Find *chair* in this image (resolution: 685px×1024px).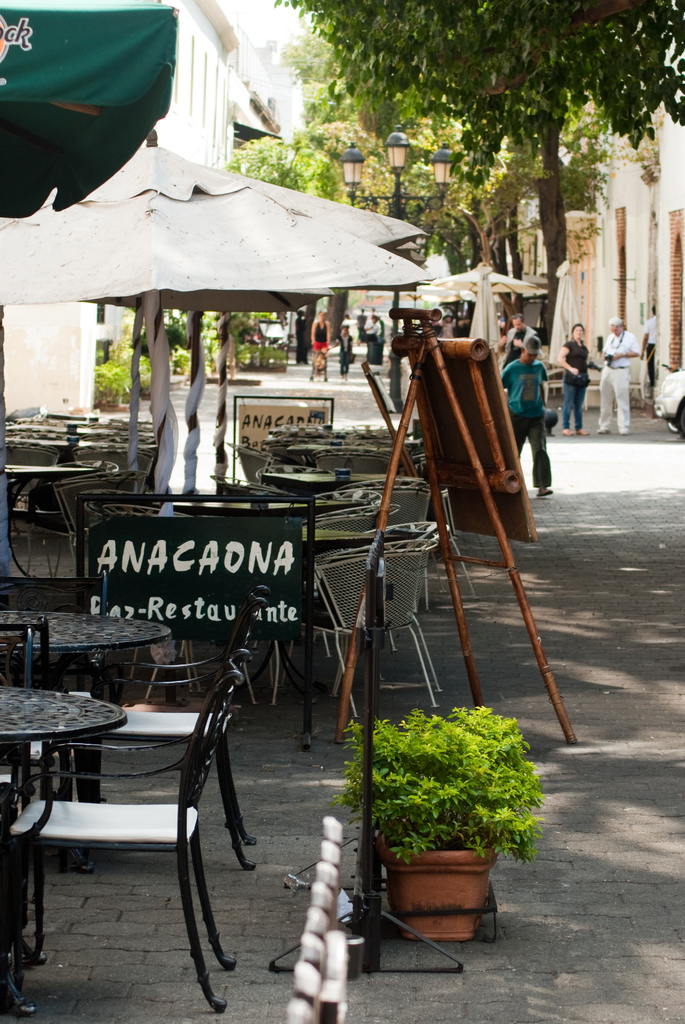
crop(310, 443, 393, 478).
